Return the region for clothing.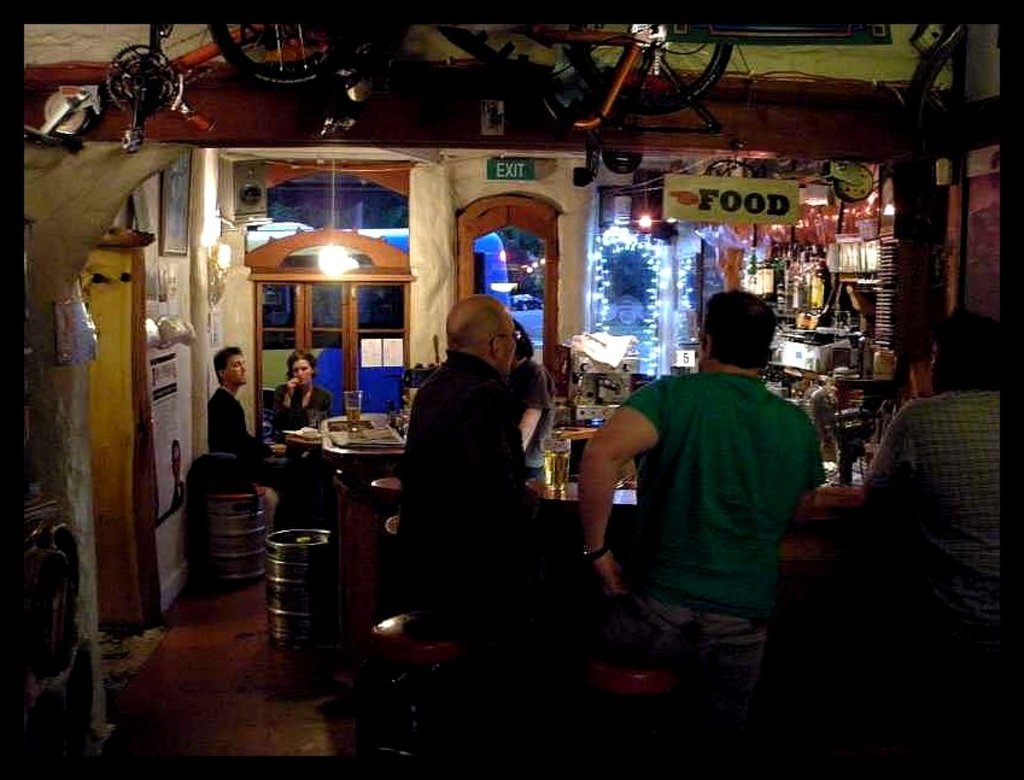
<bbox>508, 353, 557, 471</bbox>.
